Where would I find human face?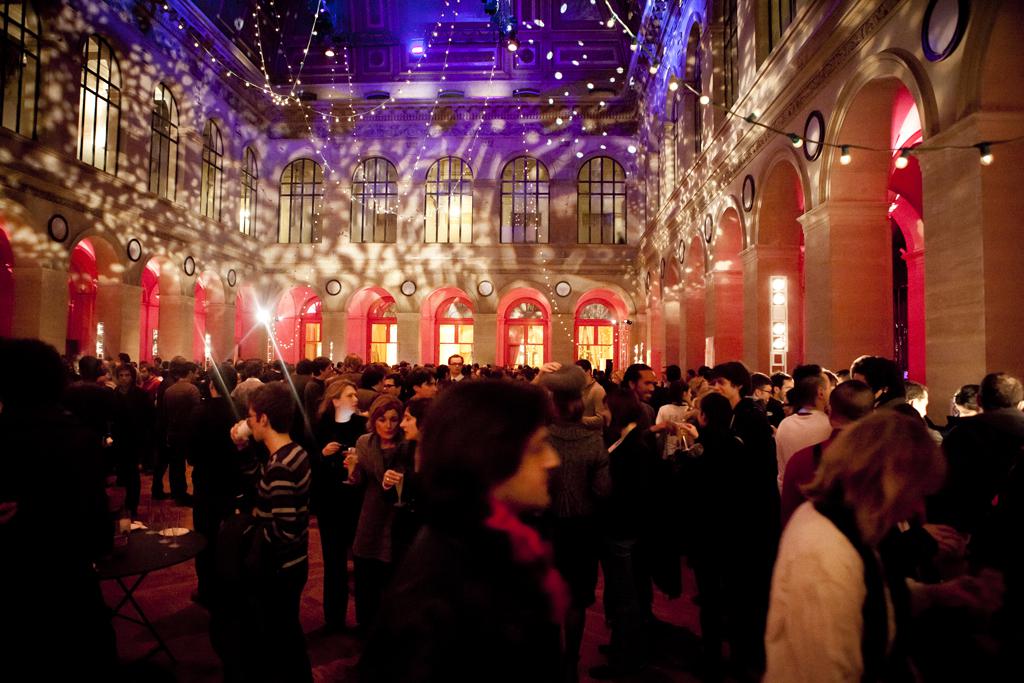
At pyautogui.locateOnScreen(784, 381, 793, 394).
